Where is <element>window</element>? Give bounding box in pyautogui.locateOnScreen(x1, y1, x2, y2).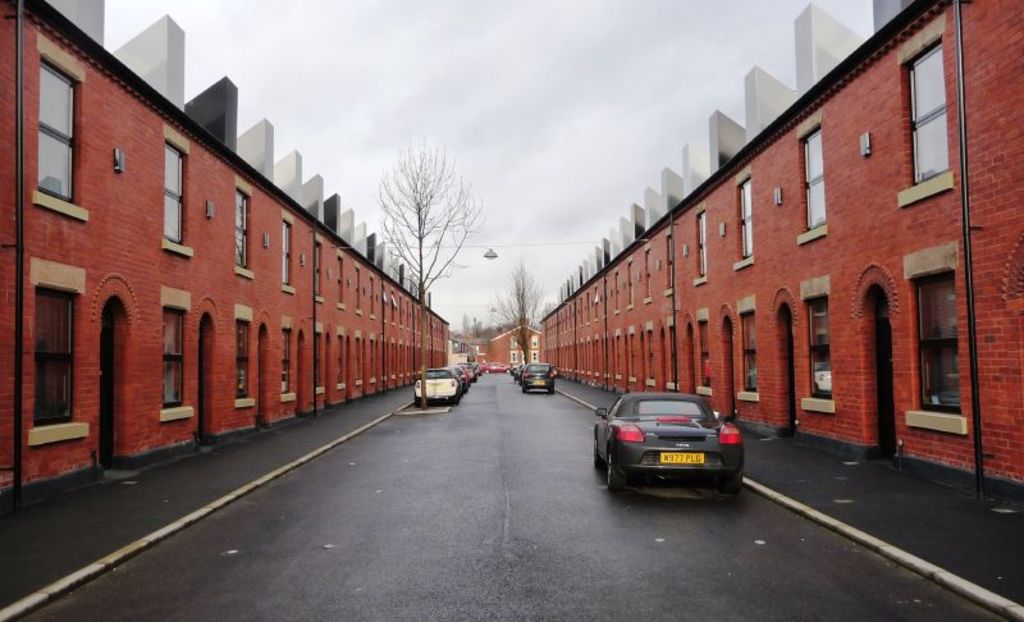
pyautogui.locateOnScreen(233, 192, 265, 269).
